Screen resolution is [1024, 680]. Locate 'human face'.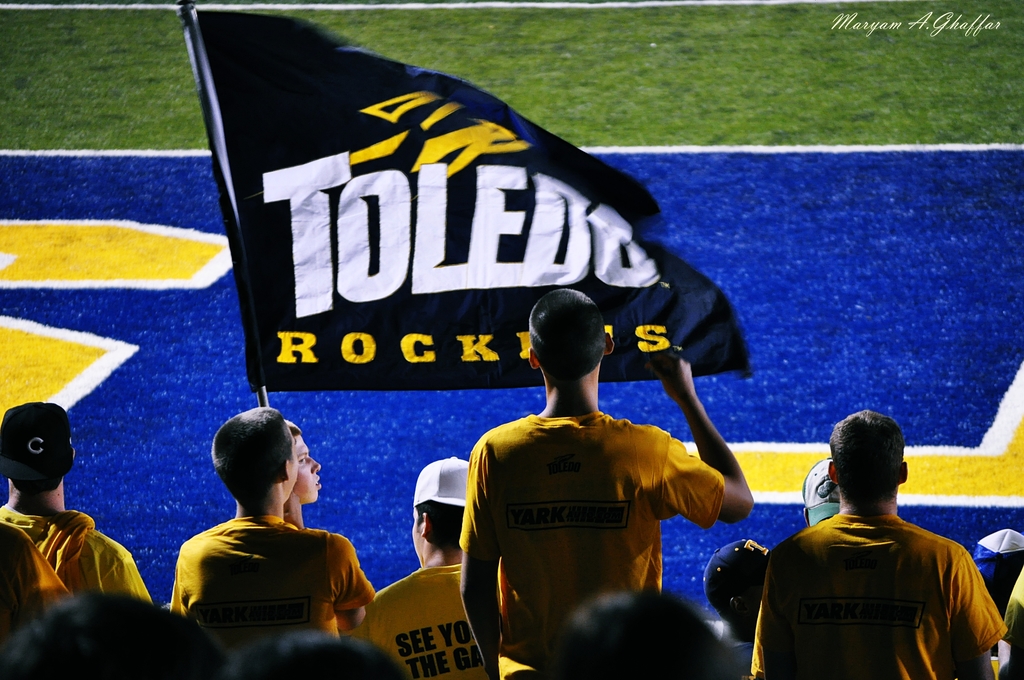
bbox=(290, 436, 321, 499).
